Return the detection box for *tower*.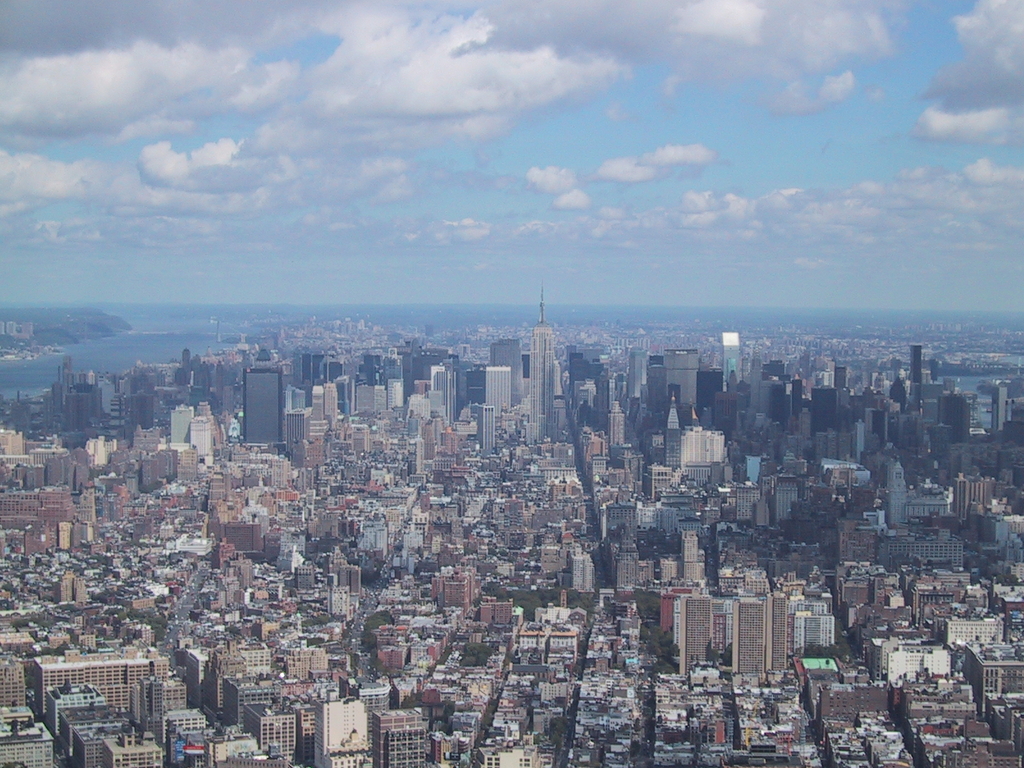
604,397,627,460.
